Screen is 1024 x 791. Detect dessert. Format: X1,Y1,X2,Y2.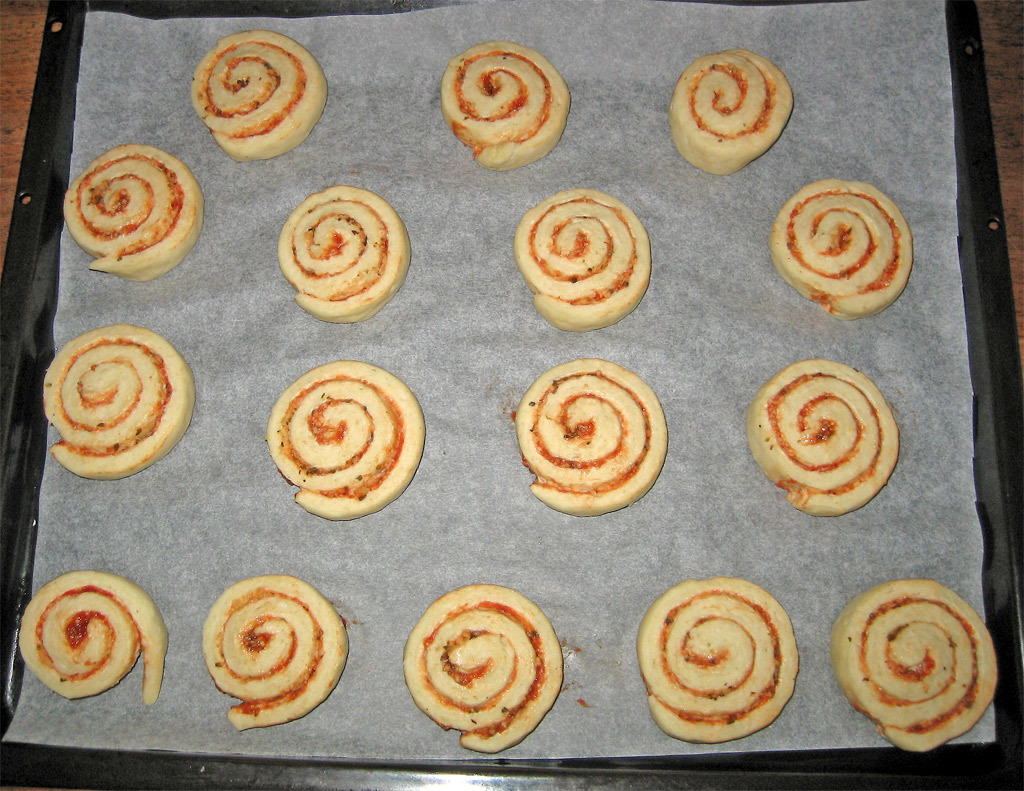
204,574,349,732.
